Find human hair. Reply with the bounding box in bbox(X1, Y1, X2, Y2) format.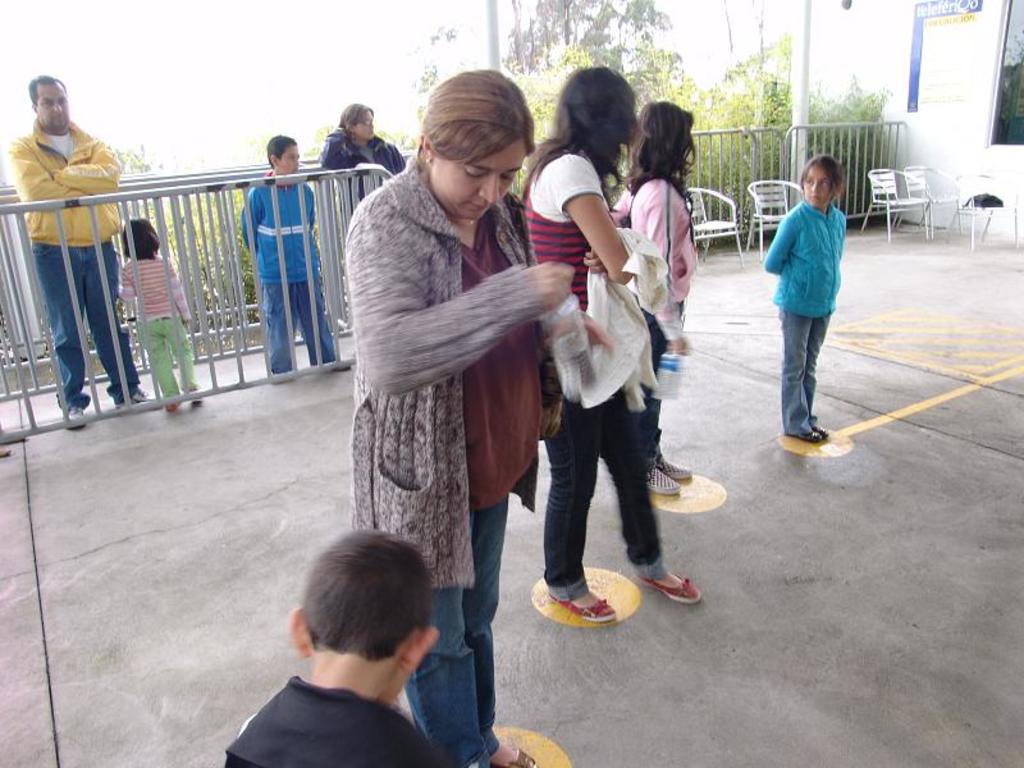
bbox(419, 68, 536, 178).
